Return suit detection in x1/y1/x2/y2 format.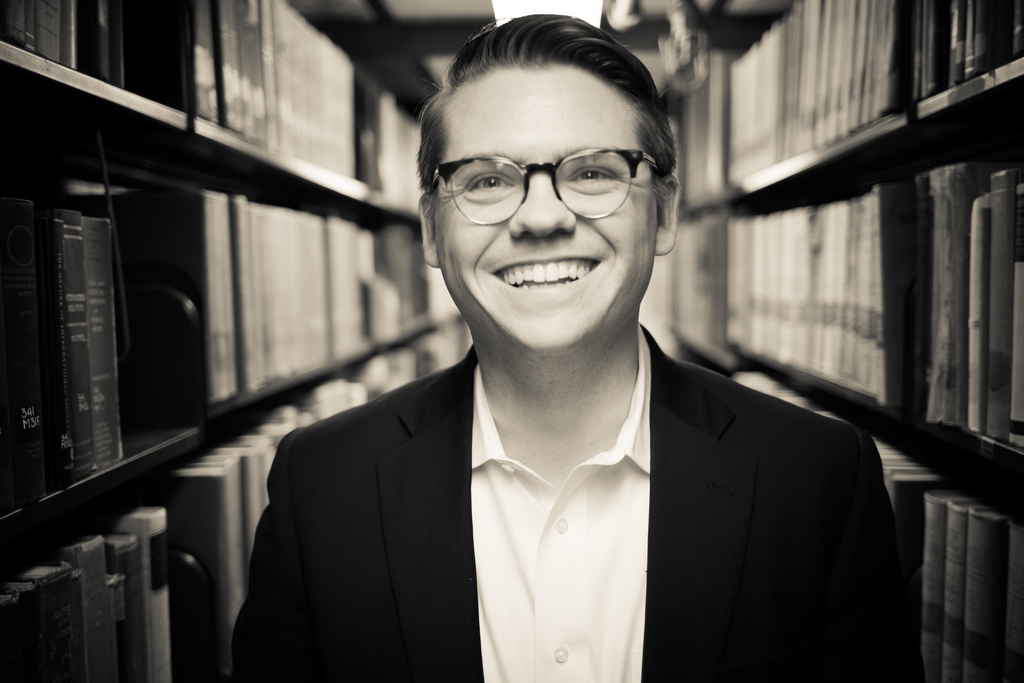
228/257/713/657.
